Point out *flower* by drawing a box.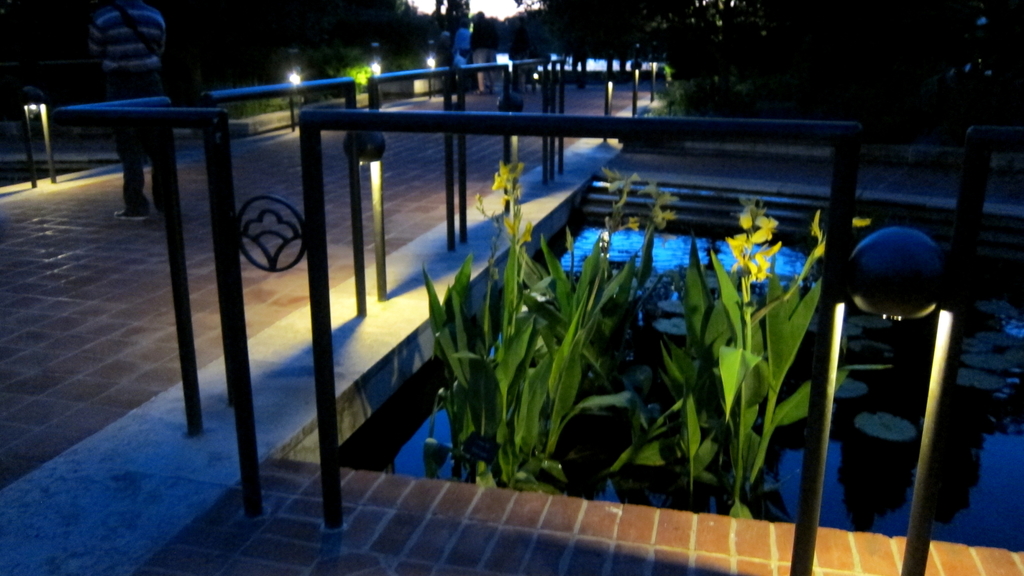
[left=812, top=209, right=829, bottom=256].
